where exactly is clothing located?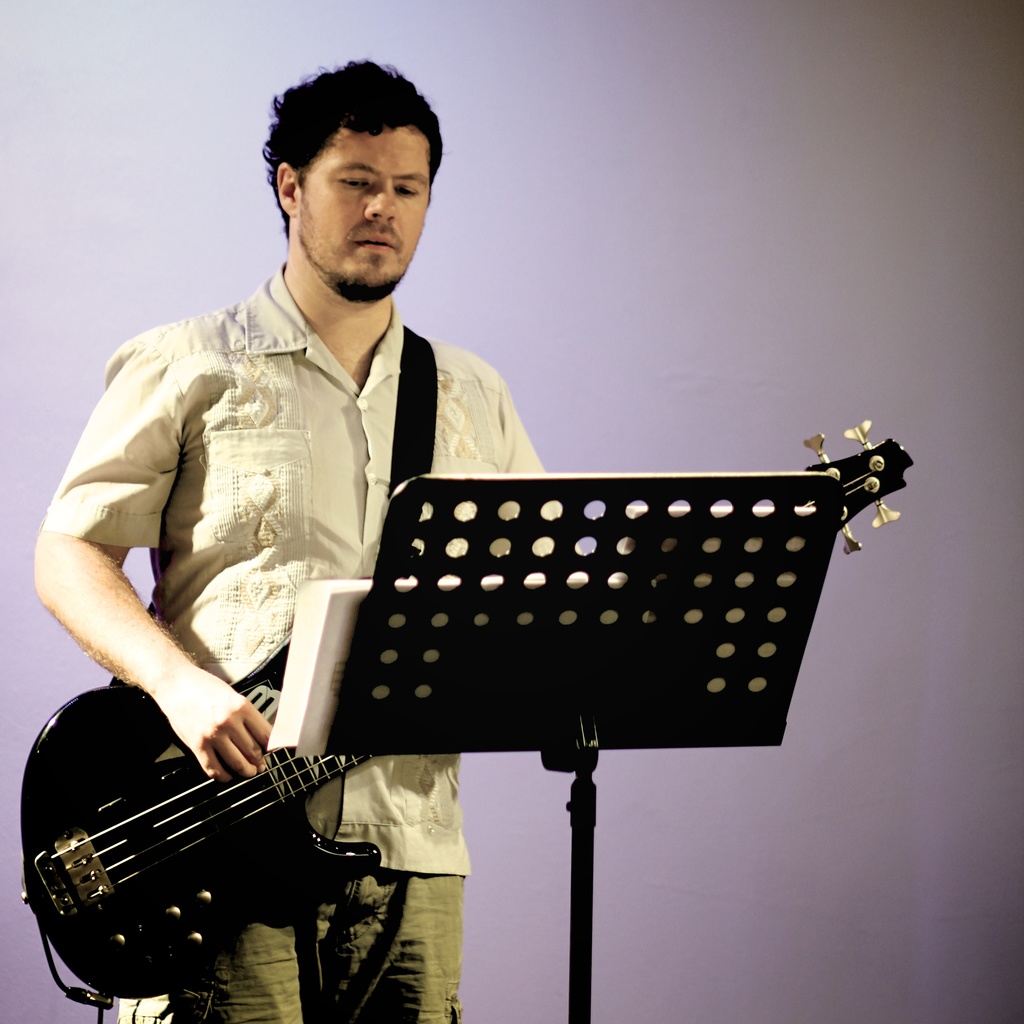
Its bounding box is left=33, top=250, right=584, bottom=831.
